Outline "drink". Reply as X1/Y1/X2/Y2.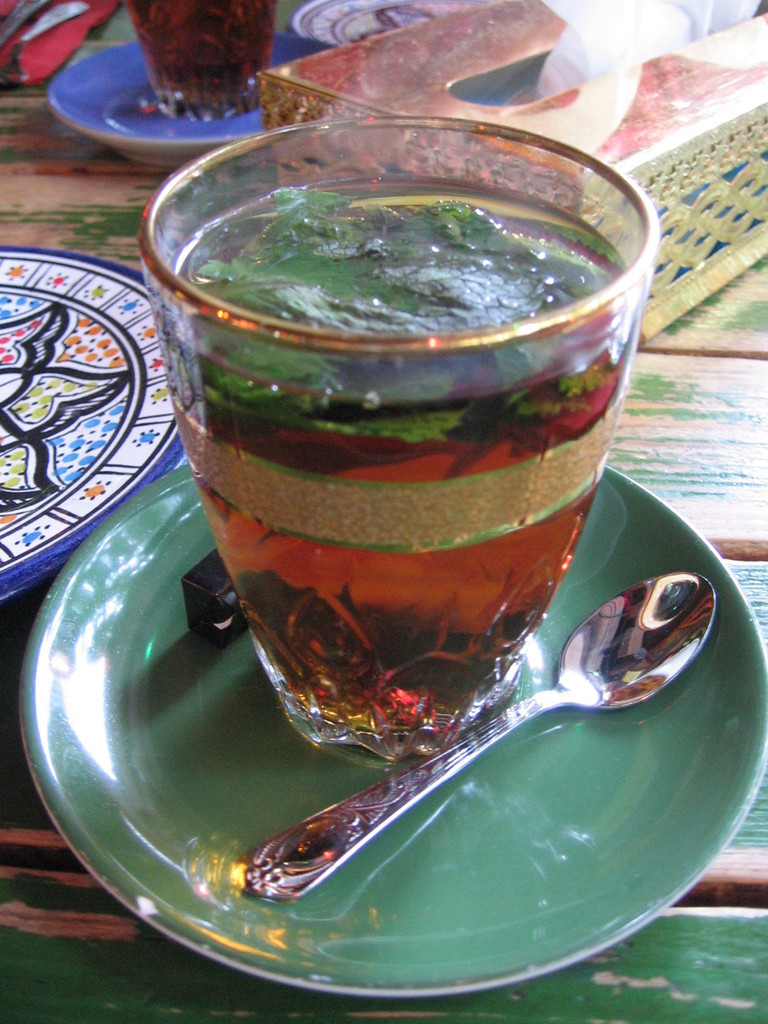
165/176/641/765.
